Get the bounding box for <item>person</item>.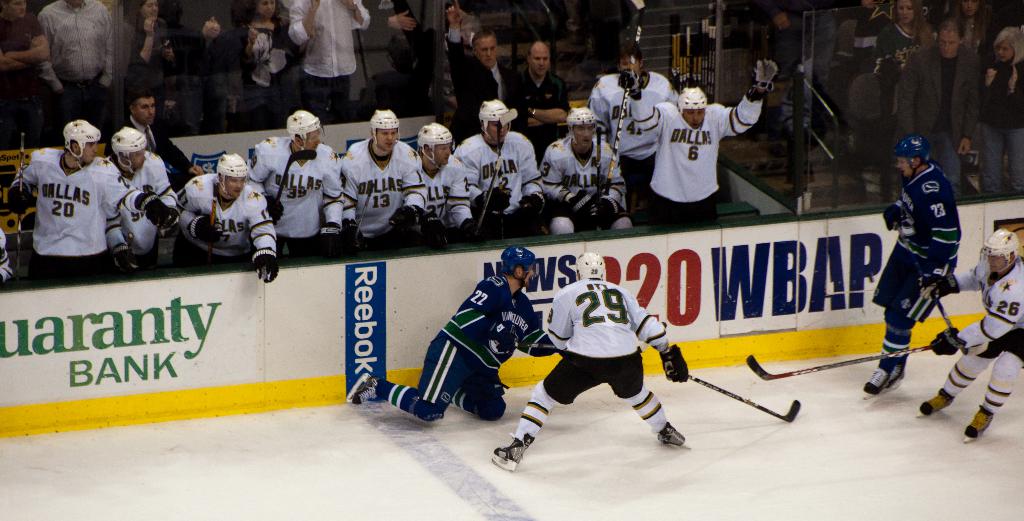
<box>484,247,703,470</box>.
